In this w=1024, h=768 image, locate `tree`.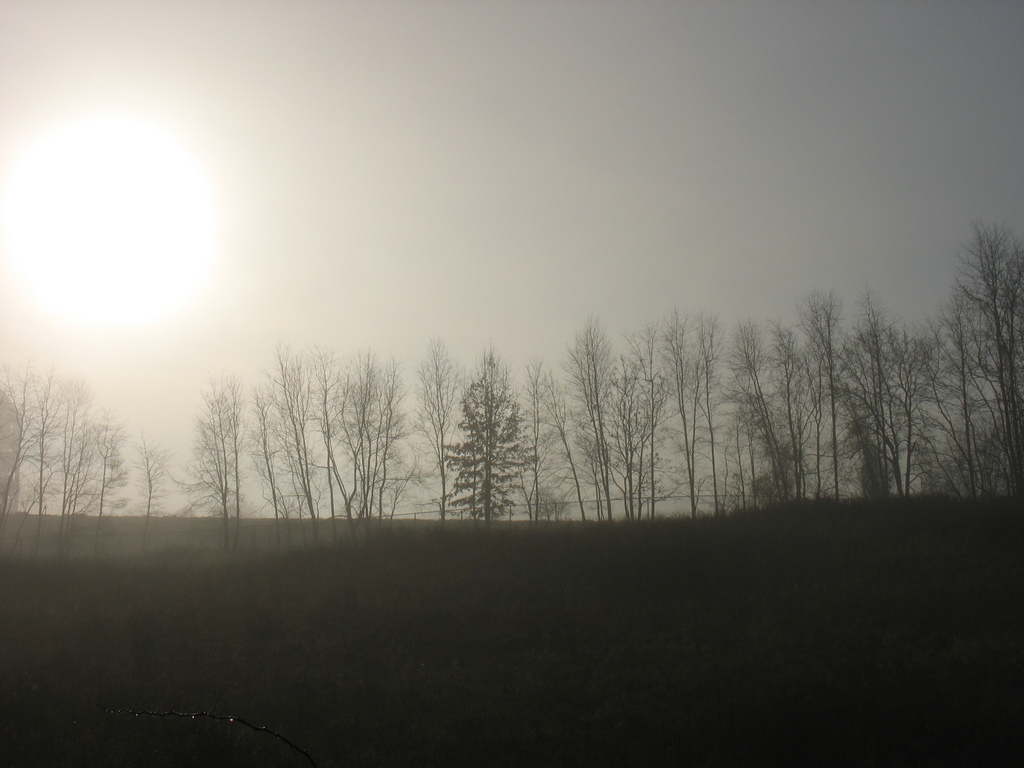
Bounding box: [800,291,858,500].
